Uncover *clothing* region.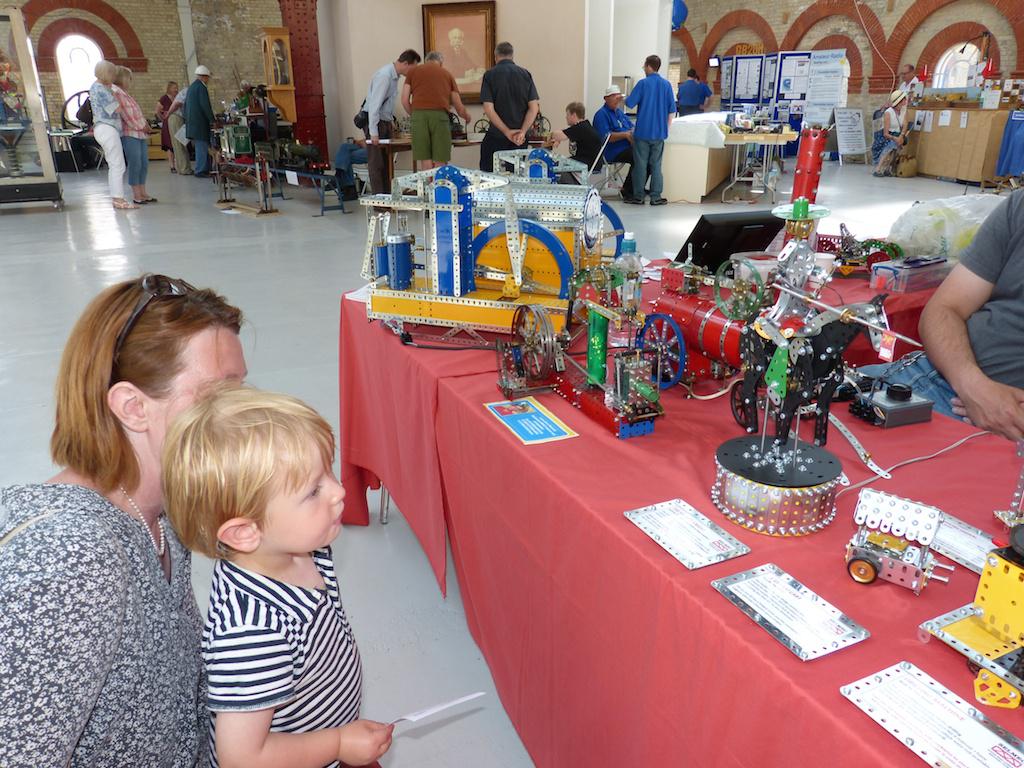
Uncovered: {"x1": 168, "y1": 85, "x2": 190, "y2": 167}.
